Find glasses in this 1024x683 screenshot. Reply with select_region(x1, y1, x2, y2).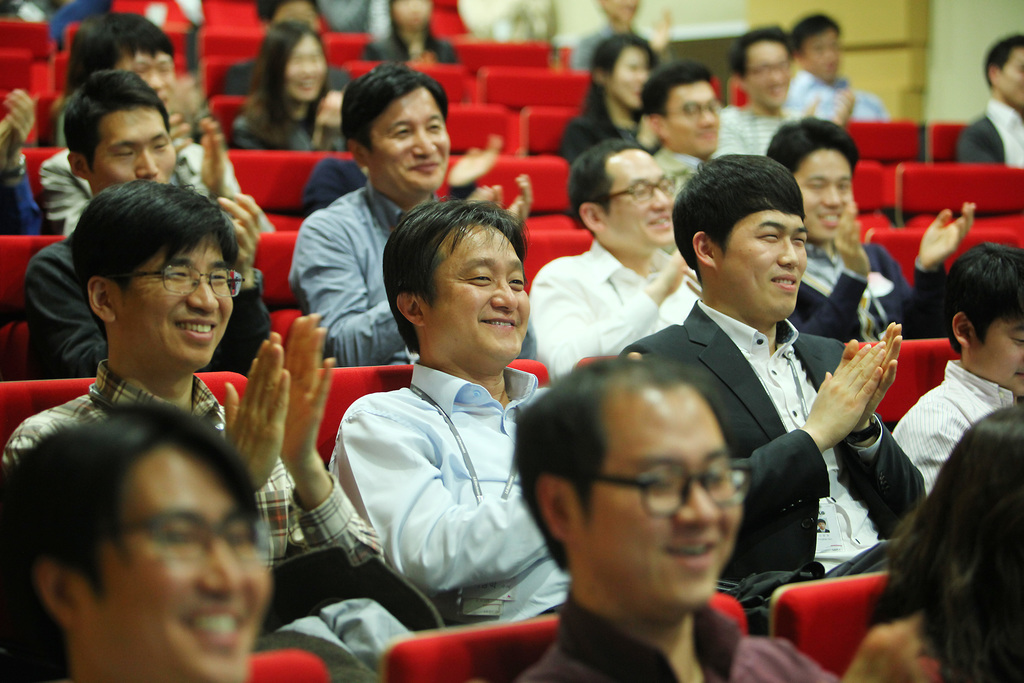
select_region(563, 465, 739, 516).
